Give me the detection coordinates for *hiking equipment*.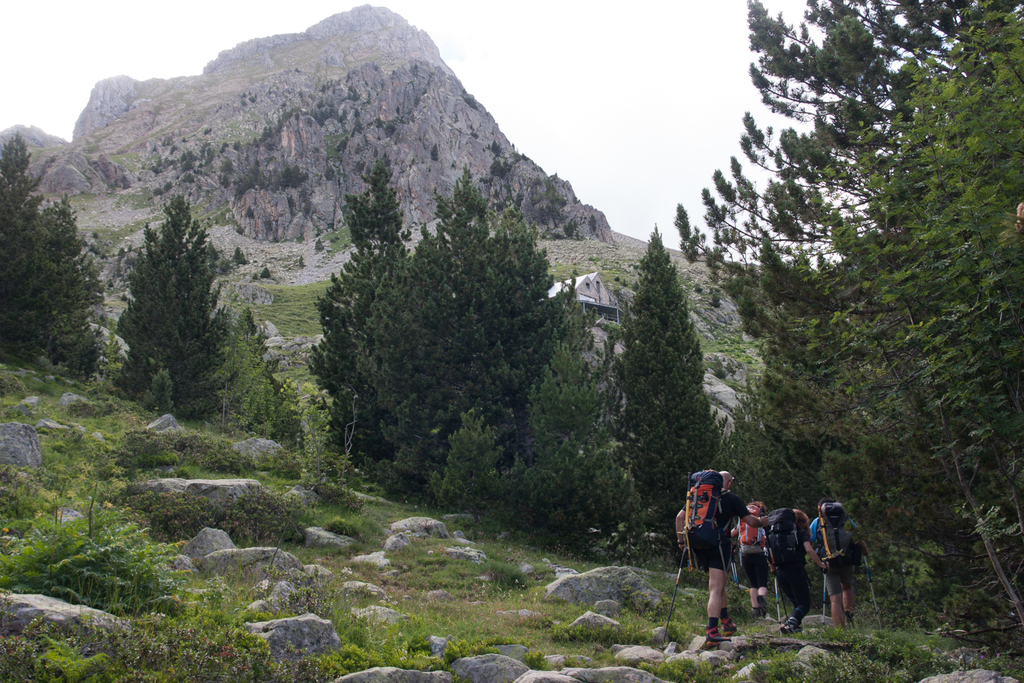
box=[861, 561, 883, 629].
